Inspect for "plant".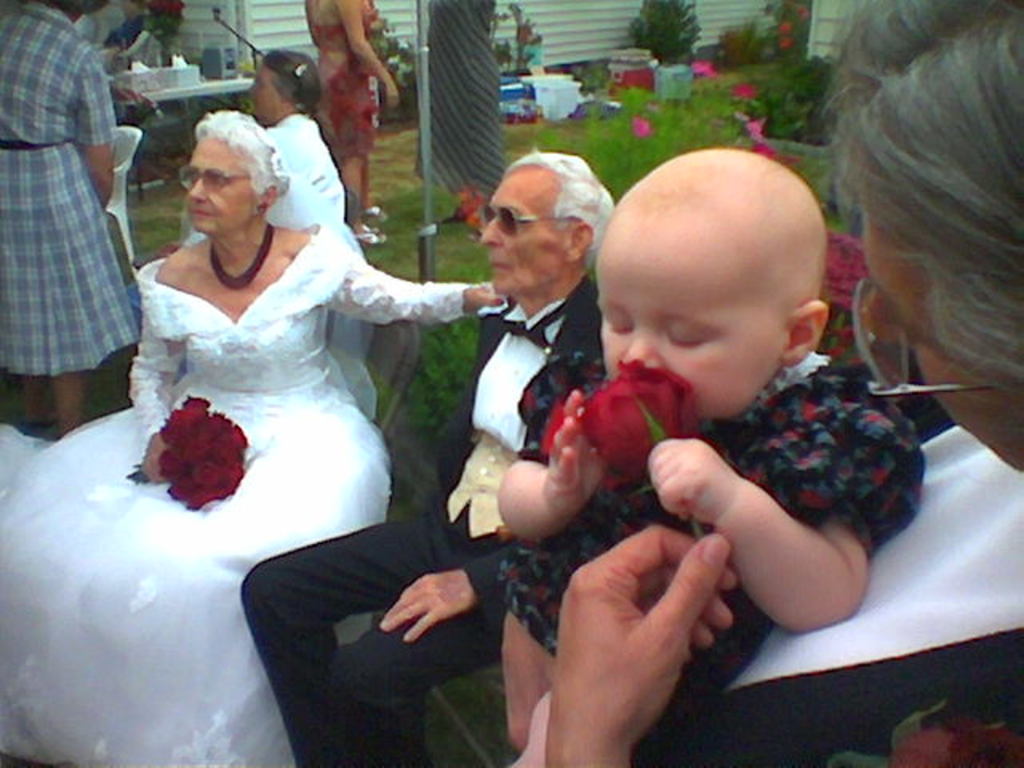
Inspection: (left=619, top=0, right=707, bottom=64).
